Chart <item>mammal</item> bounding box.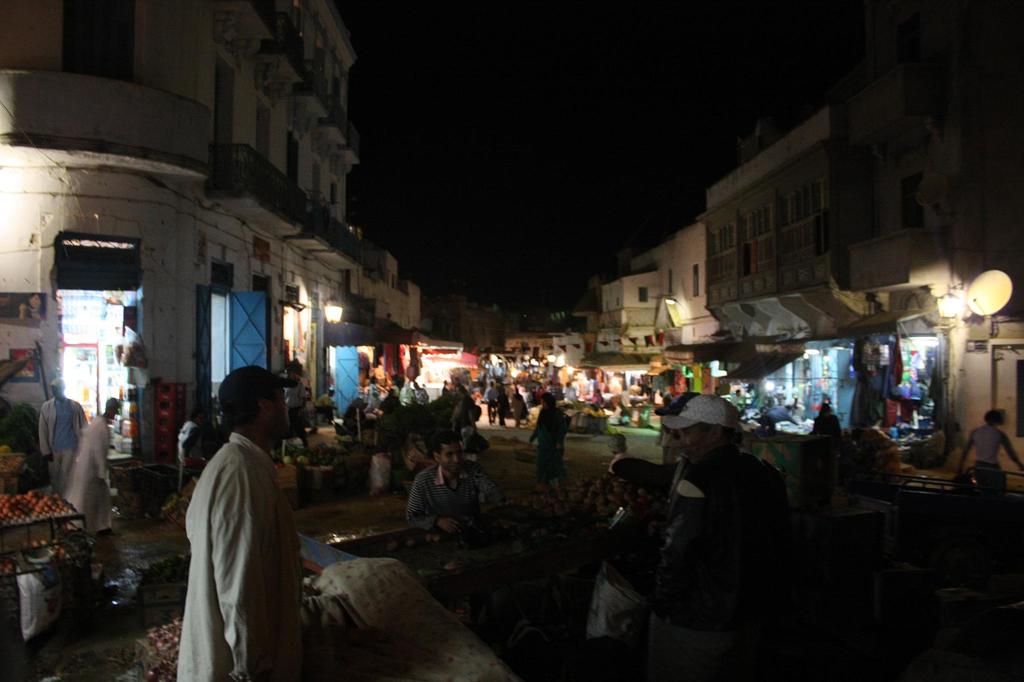
Charted: left=42, top=371, right=87, bottom=492.
